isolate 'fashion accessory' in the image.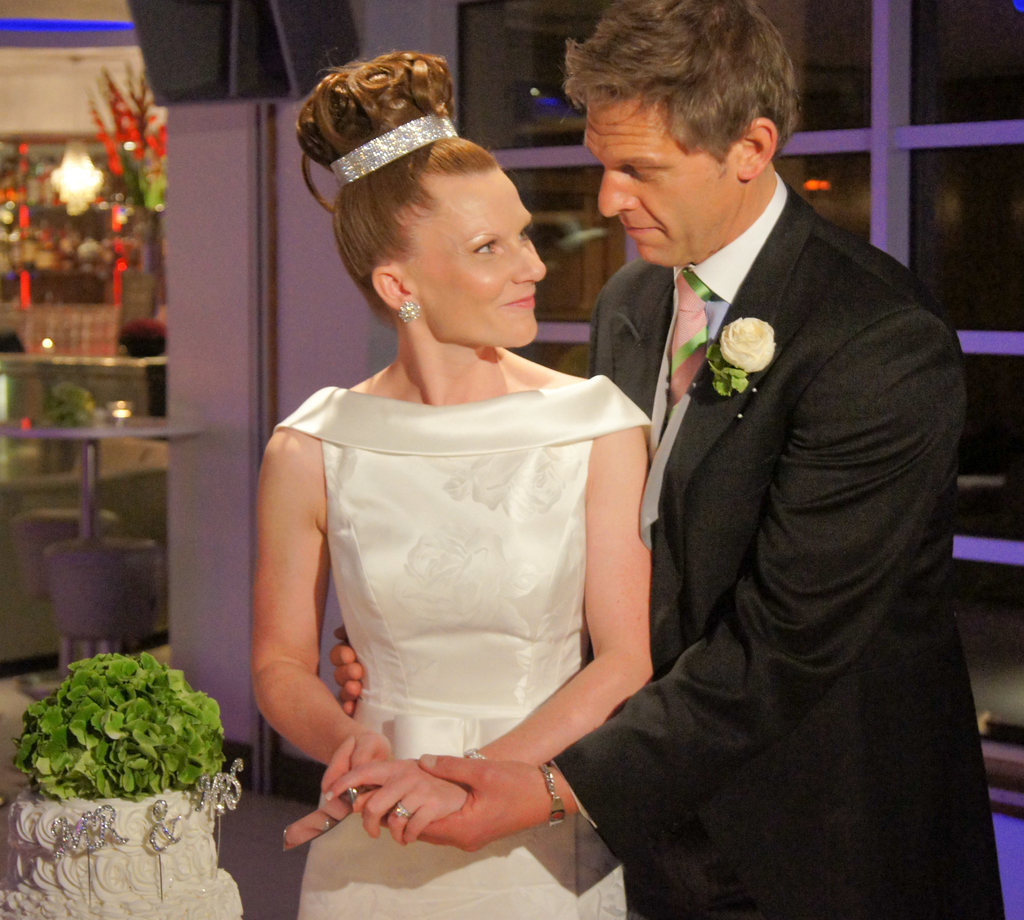
Isolated region: bbox=[328, 106, 462, 188].
